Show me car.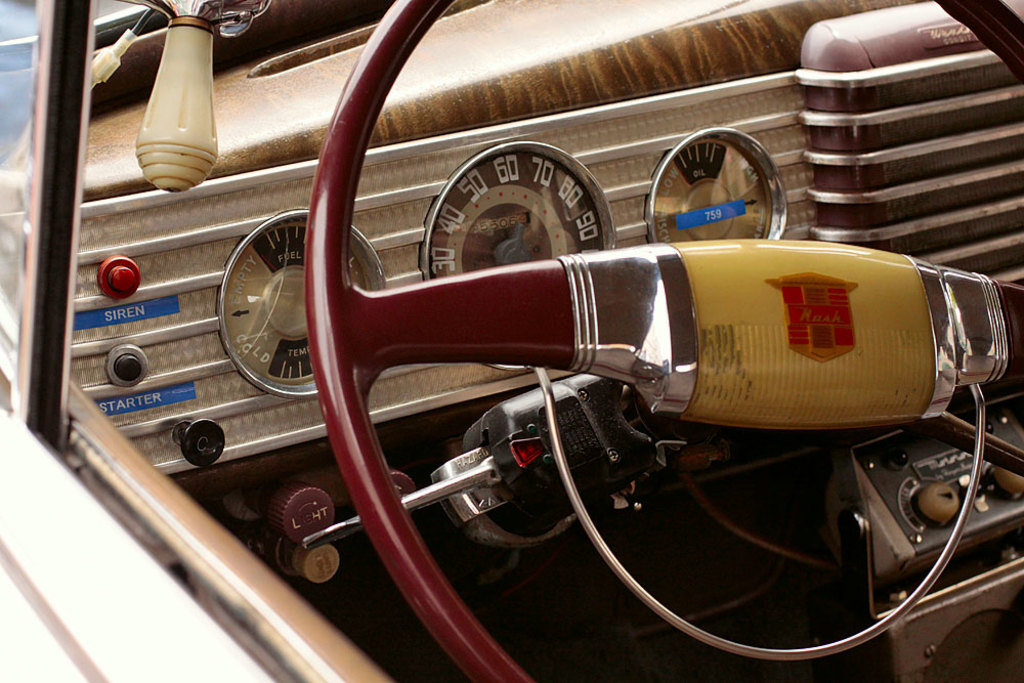
car is here: [left=0, top=0, right=1023, bottom=678].
